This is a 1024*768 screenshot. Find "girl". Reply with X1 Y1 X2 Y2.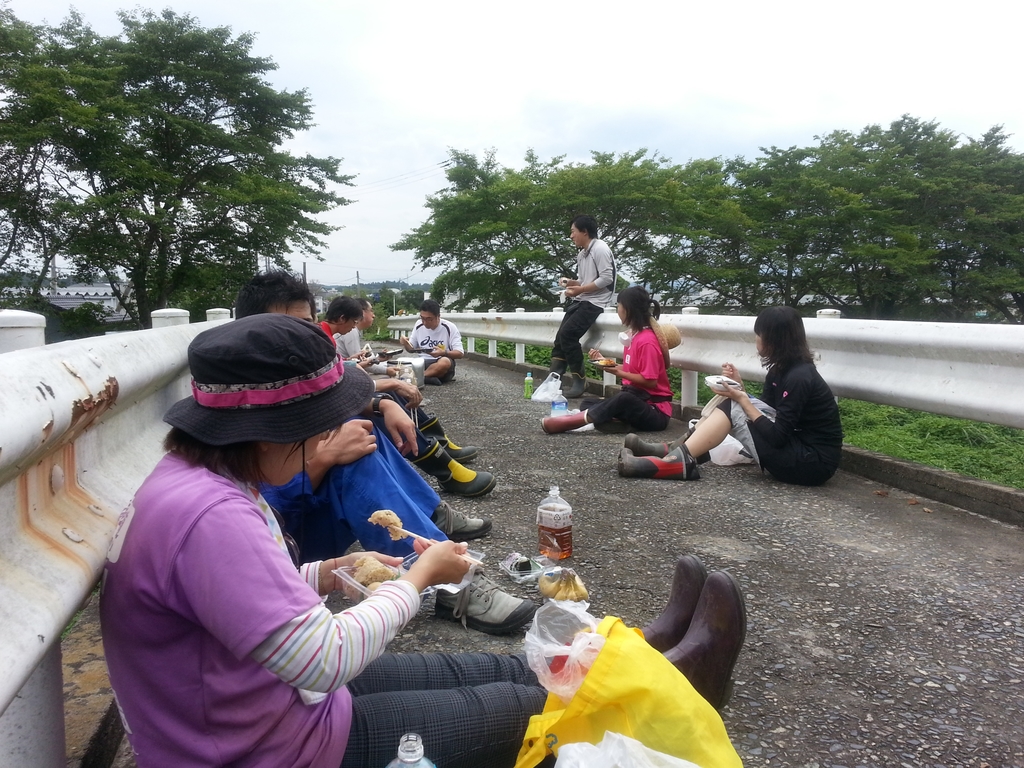
547 287 669 425.
